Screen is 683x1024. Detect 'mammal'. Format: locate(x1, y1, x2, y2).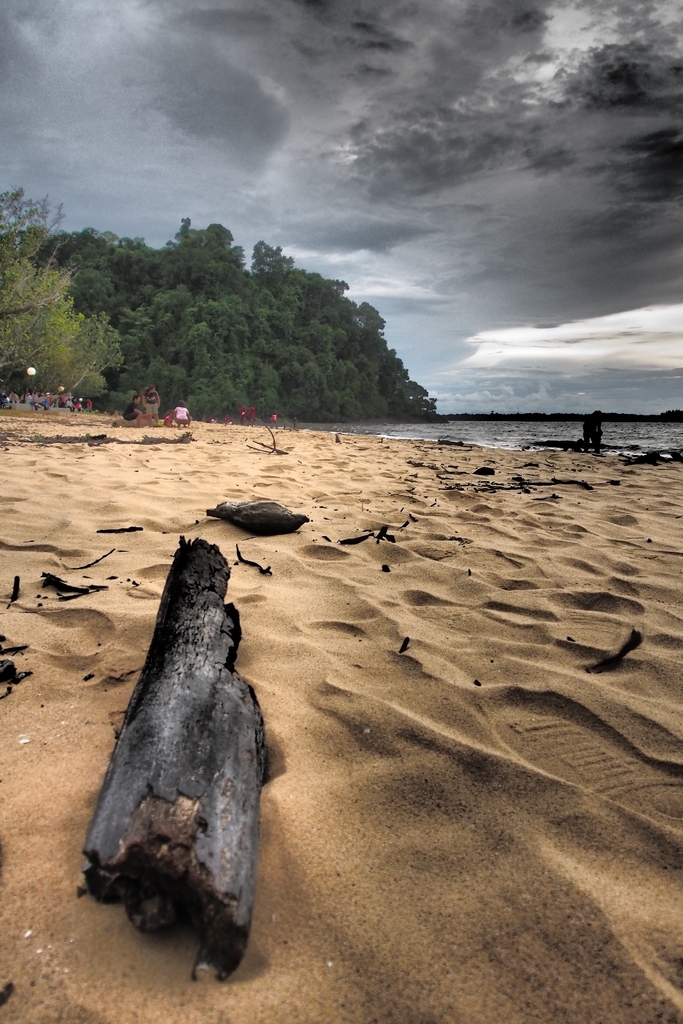
locate(122, 394, 143, 428).
